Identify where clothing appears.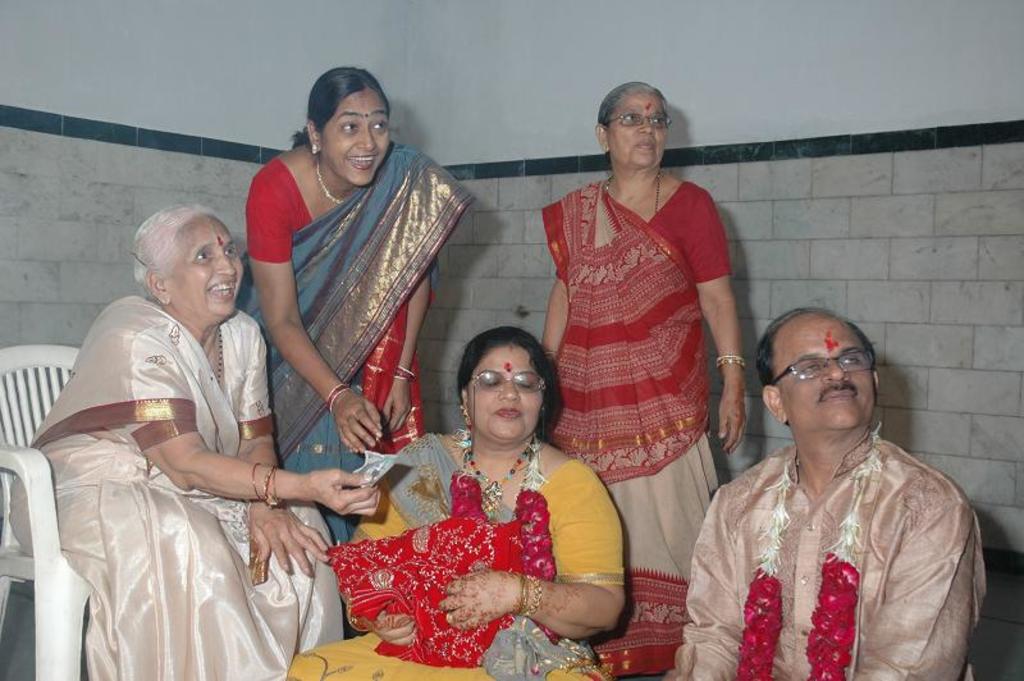
Appears at [540, 178, 733, 680].
